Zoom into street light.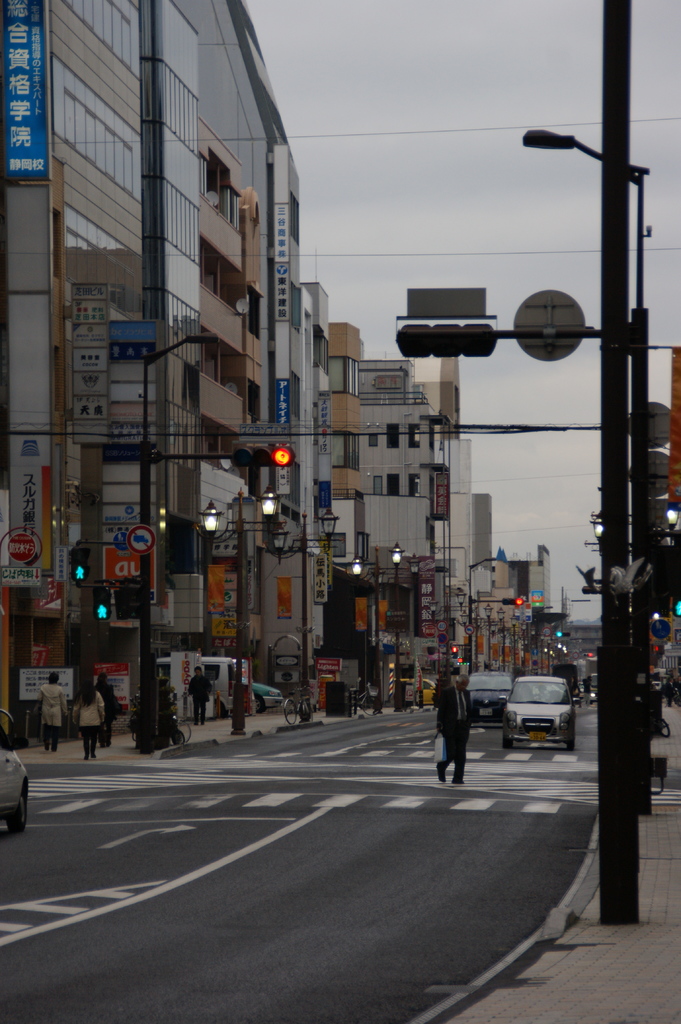
Zoom target: {"x1": 452, "y1": 589, "x2": 466, "y2": 610}.
